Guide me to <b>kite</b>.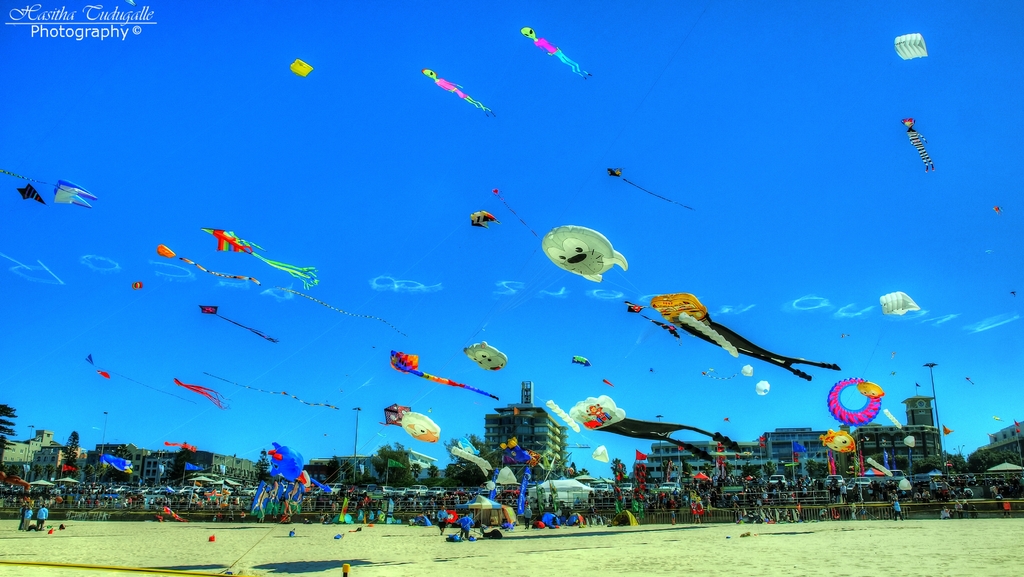
Guidance: detection(264, 440, 335, 498).
